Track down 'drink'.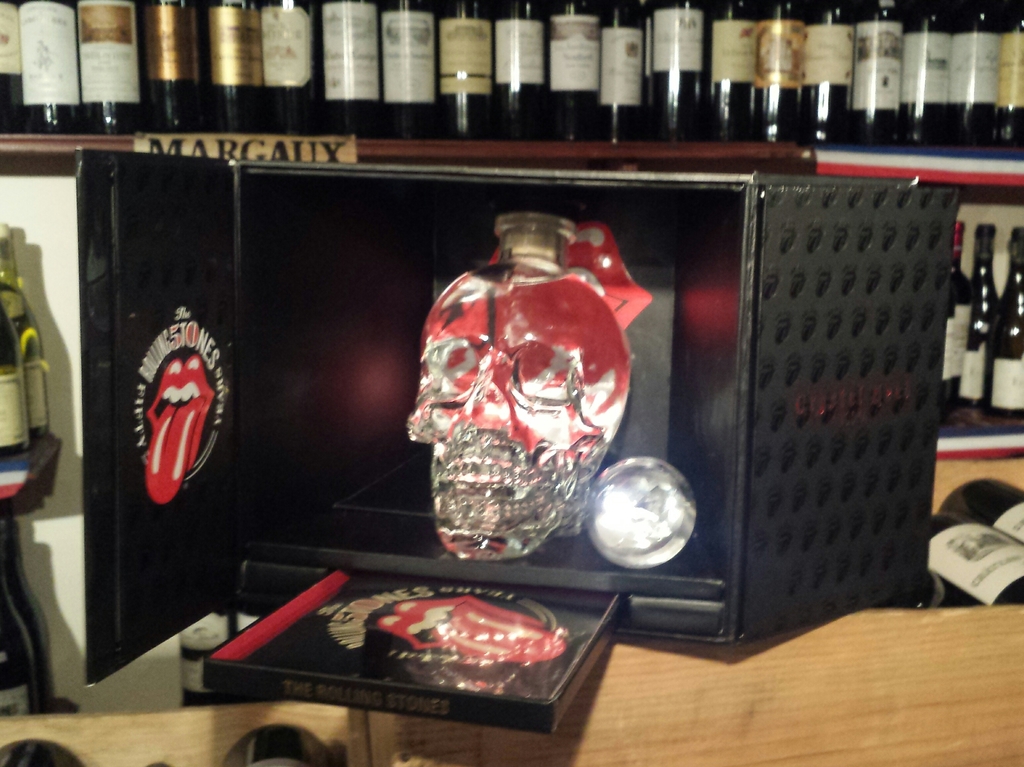
Tracked to 927 507 1023 604.
